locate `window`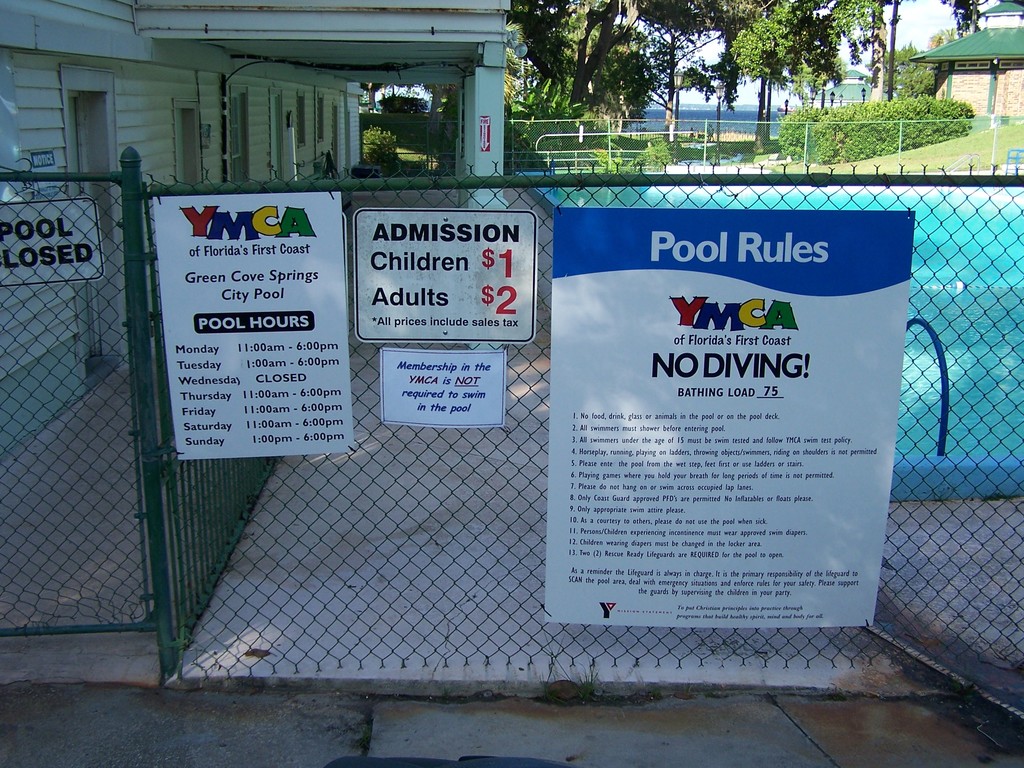
[x1=318, y1=91, x2=326, y2=148]
